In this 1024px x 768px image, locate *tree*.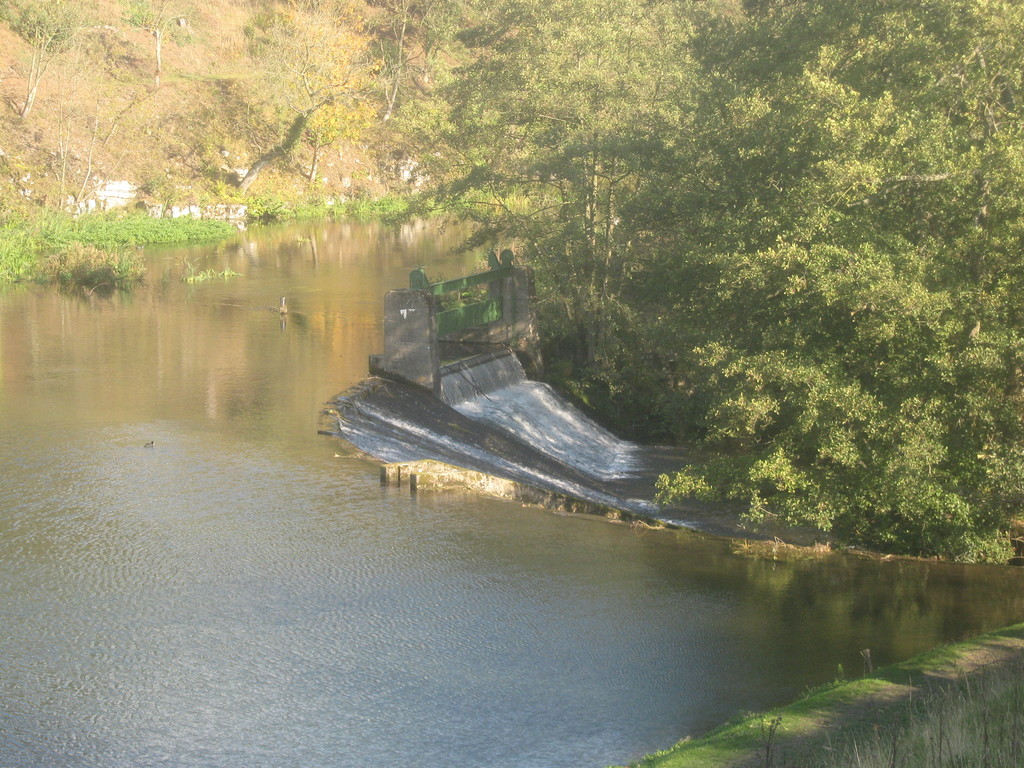
Bounding box: (0,0,94,125).
